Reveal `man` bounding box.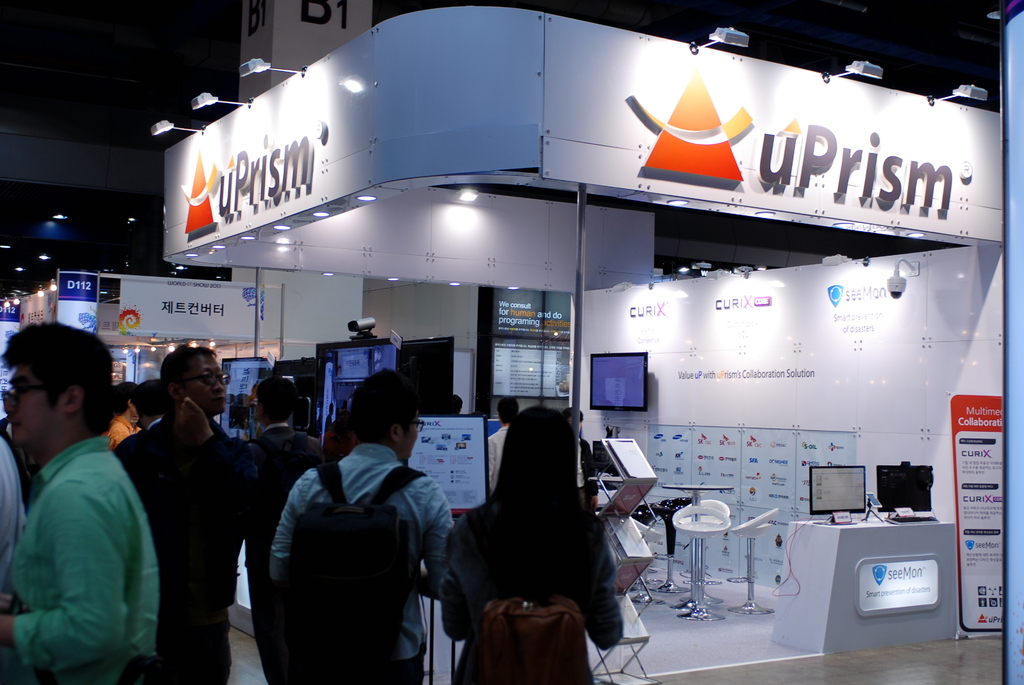
Revealed: (x1=113, y1=343, x2=260, y2=684).
